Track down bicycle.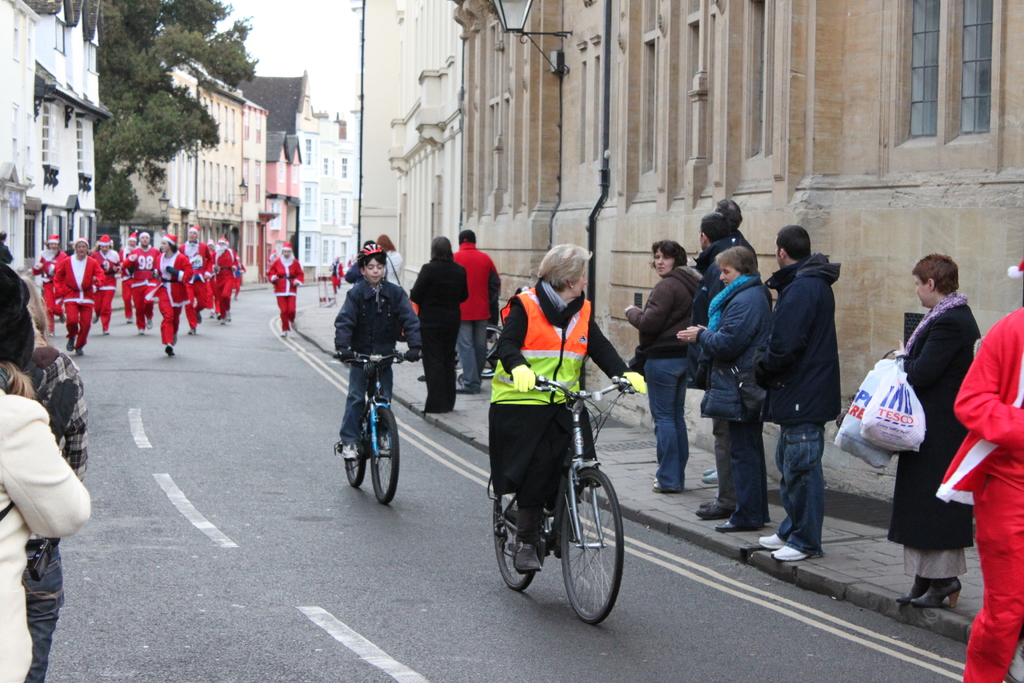
Tracked to detection(332, 349, 421, 509).
